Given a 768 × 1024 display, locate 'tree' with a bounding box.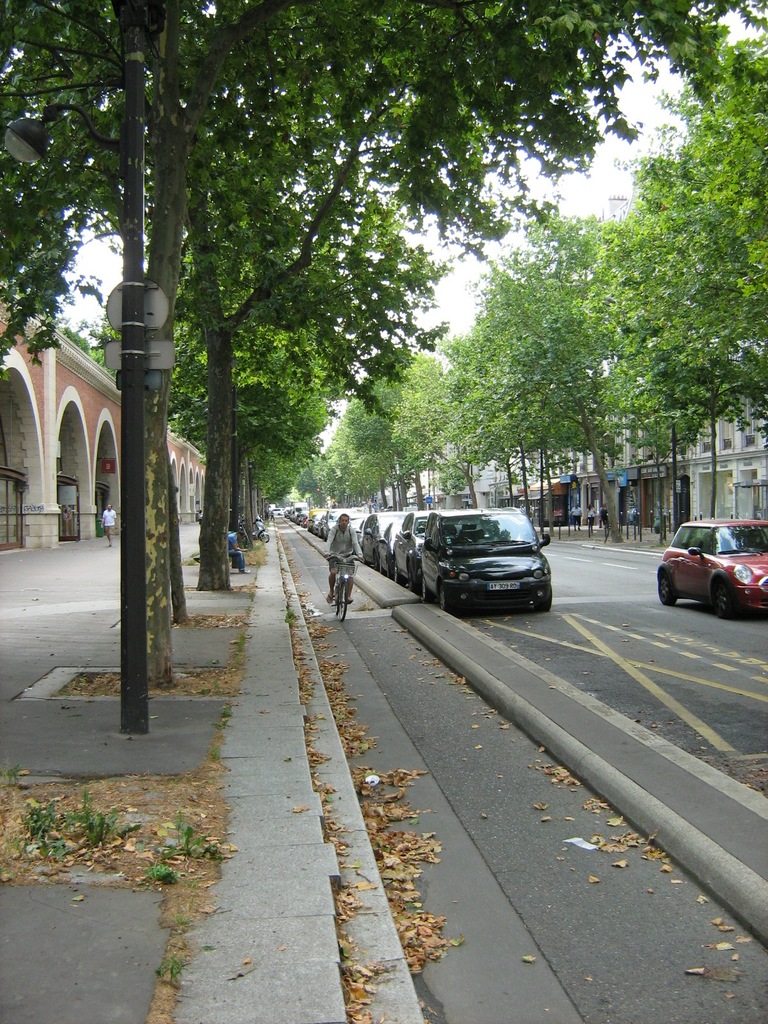
Located: crop(164, 70, 564, 600).
